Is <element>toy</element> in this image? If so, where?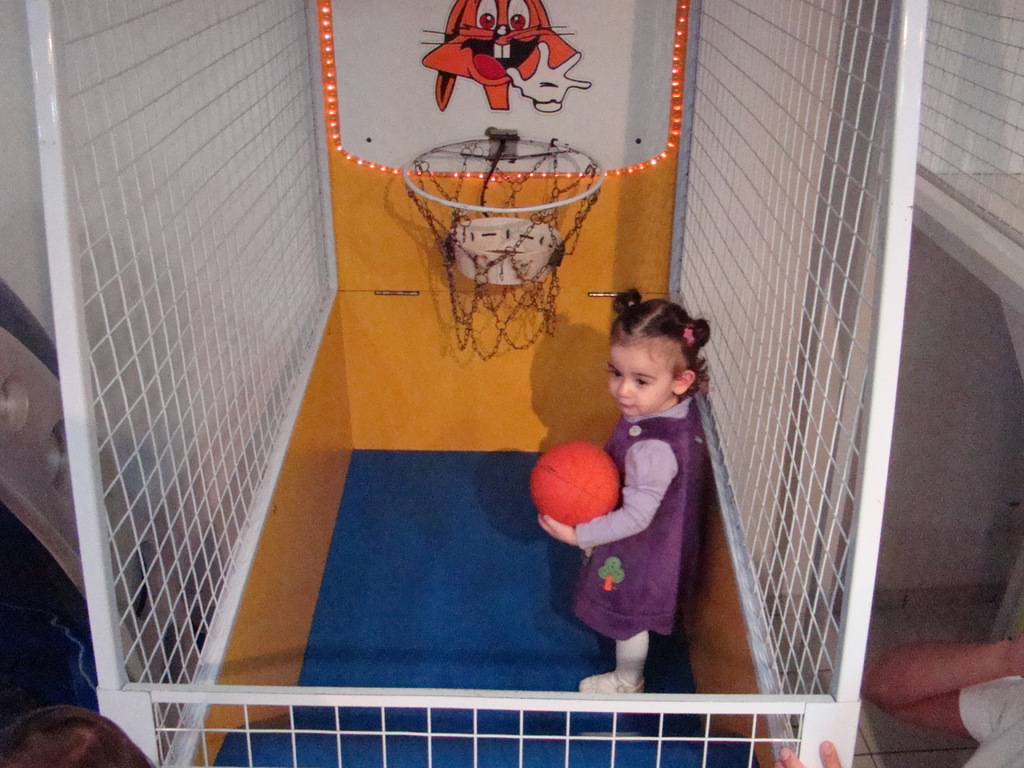
Yes, at 416, 0, 600, 112.
